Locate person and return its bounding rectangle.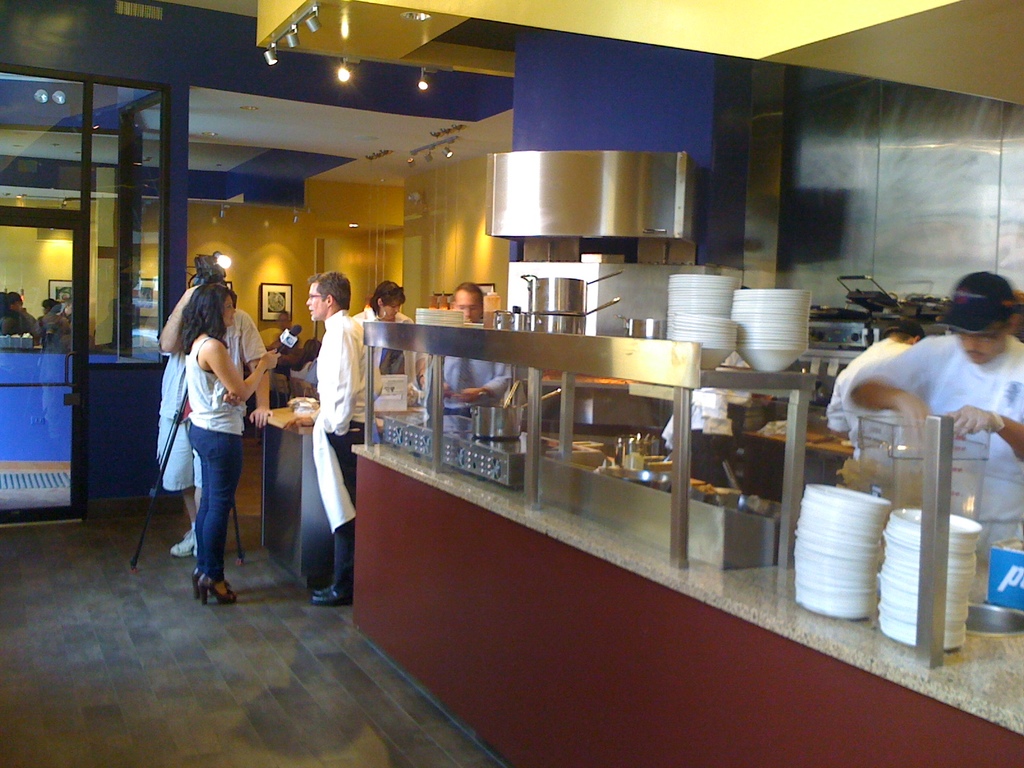
[33, 298, 70, 353].
